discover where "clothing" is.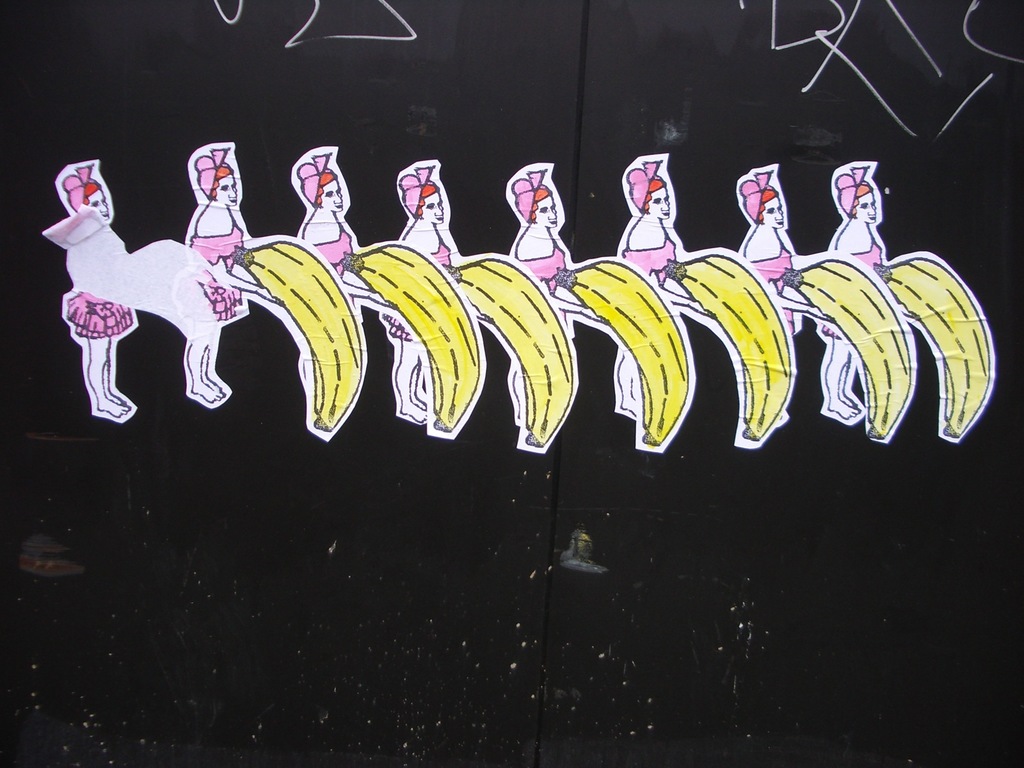
Discovered at BBox(723, 162, 771, 221).
